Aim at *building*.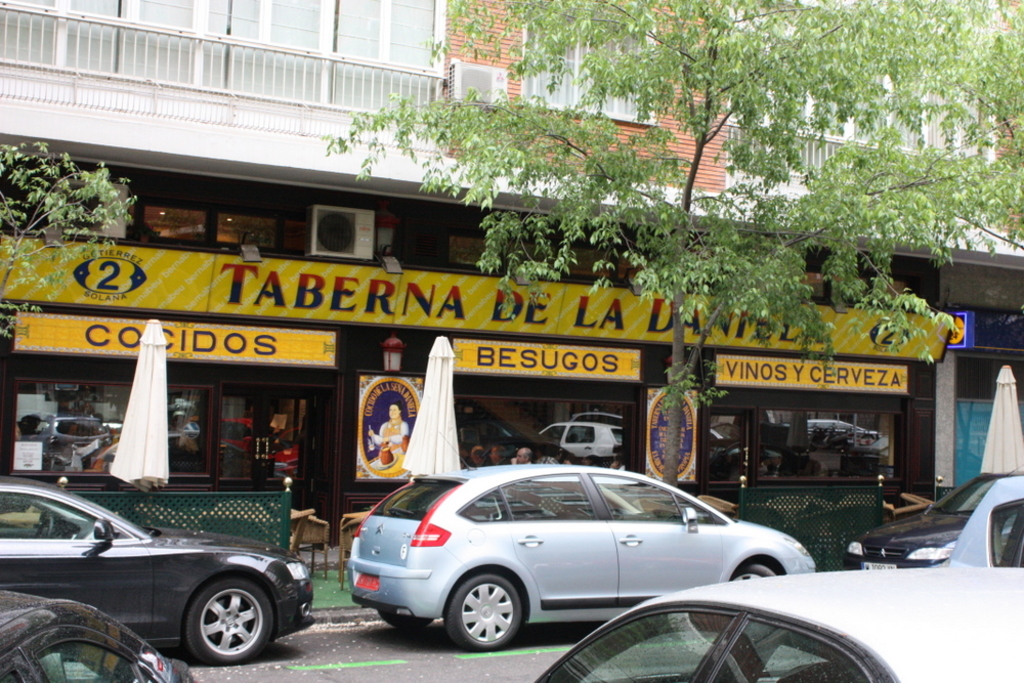
Aimed at 0:0:1023:548.
